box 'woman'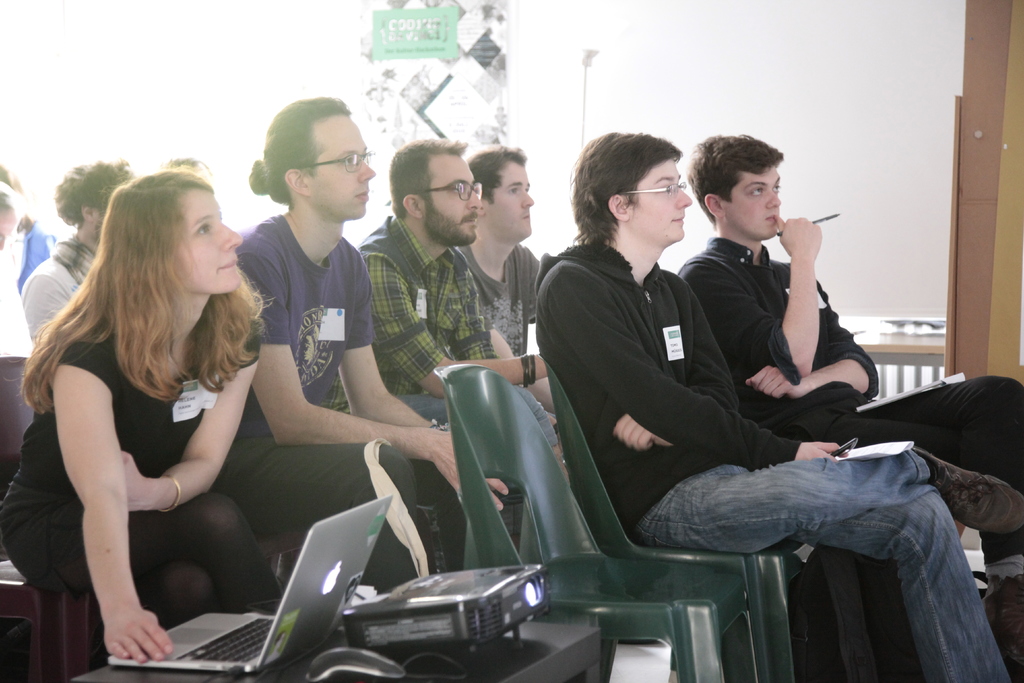
[0, 159, 289, 654]
